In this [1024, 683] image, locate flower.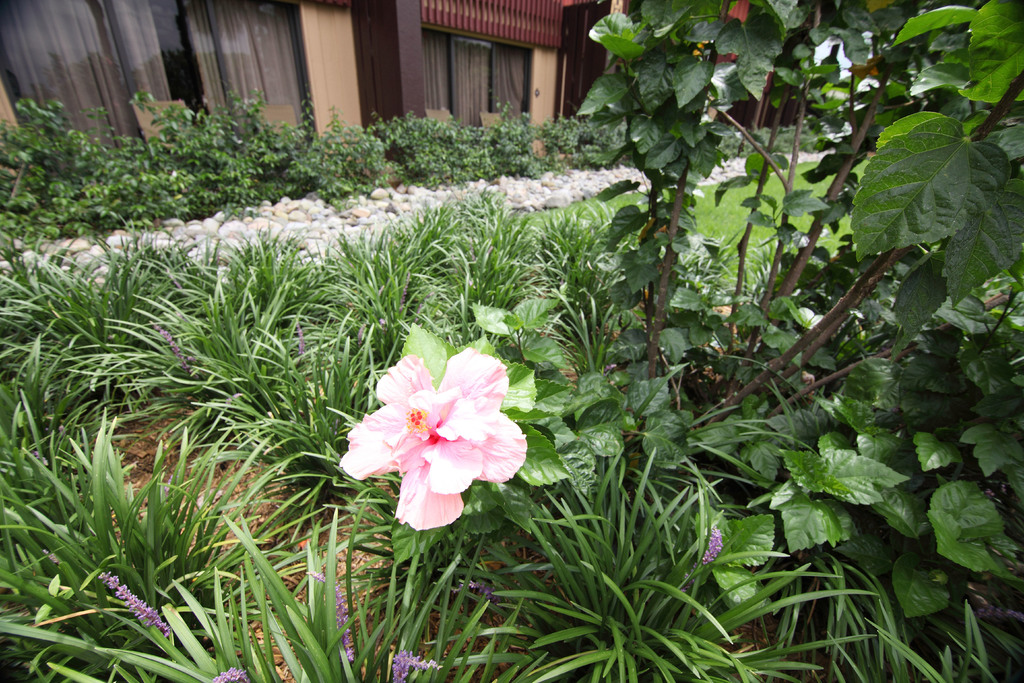
Bounding box: box=[335, 336, 531, 532].
